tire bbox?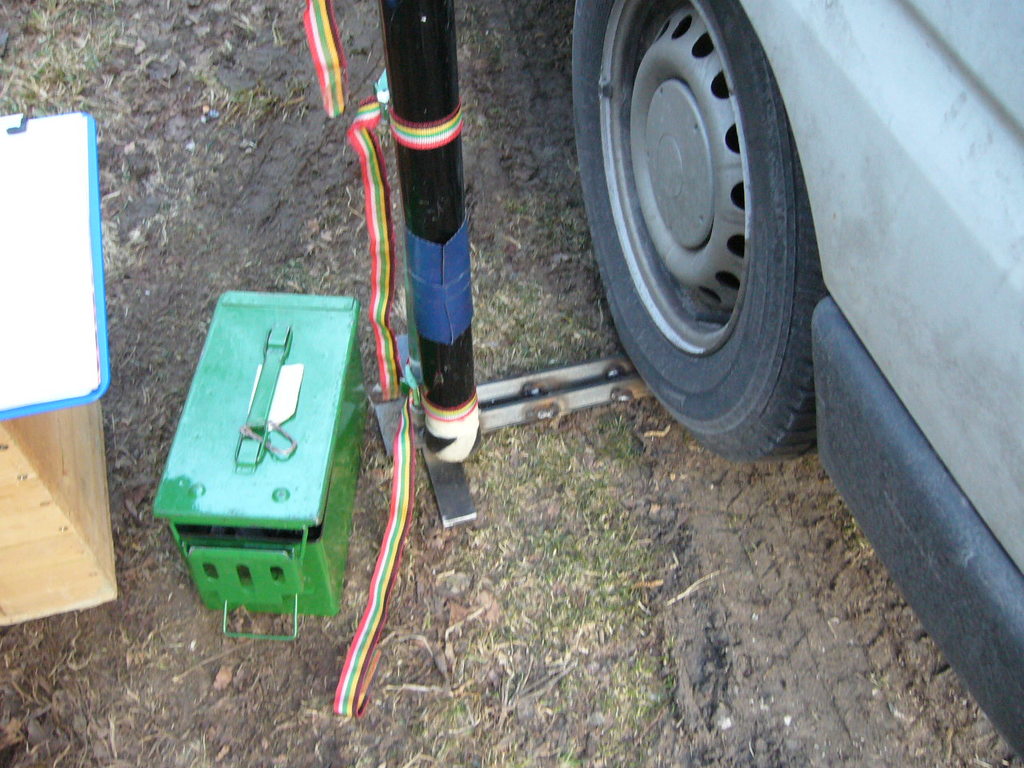
(left=566, top=0, right=815, bottom=458)
